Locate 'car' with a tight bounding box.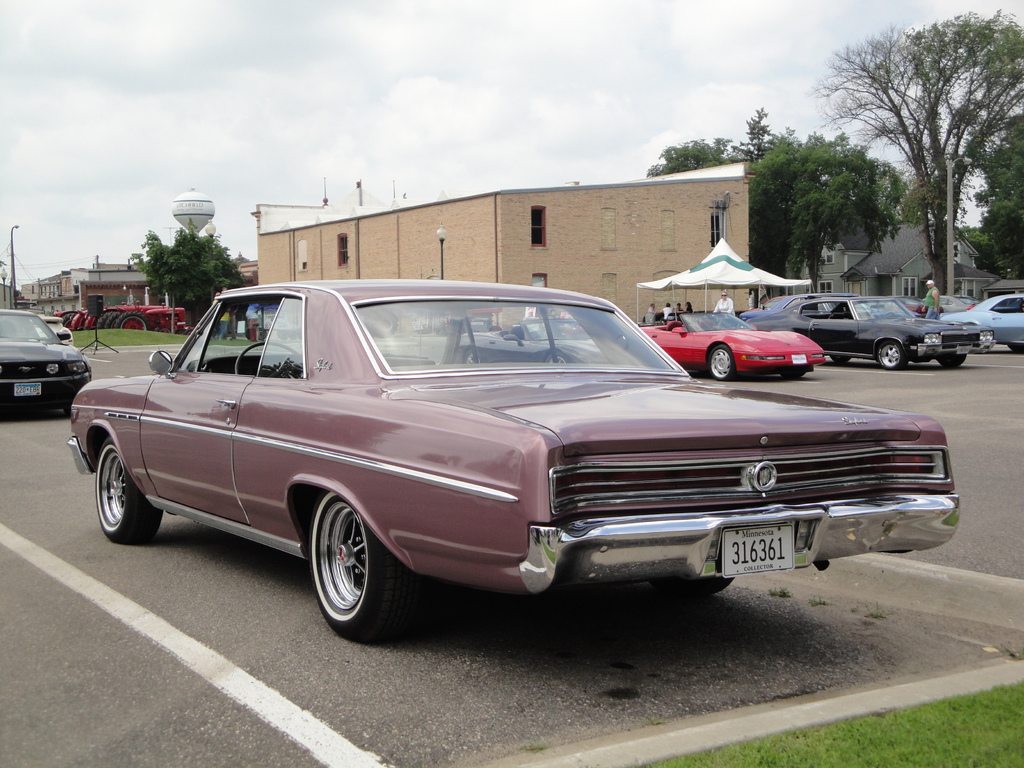
BBox(67, 282, 958, 647).
